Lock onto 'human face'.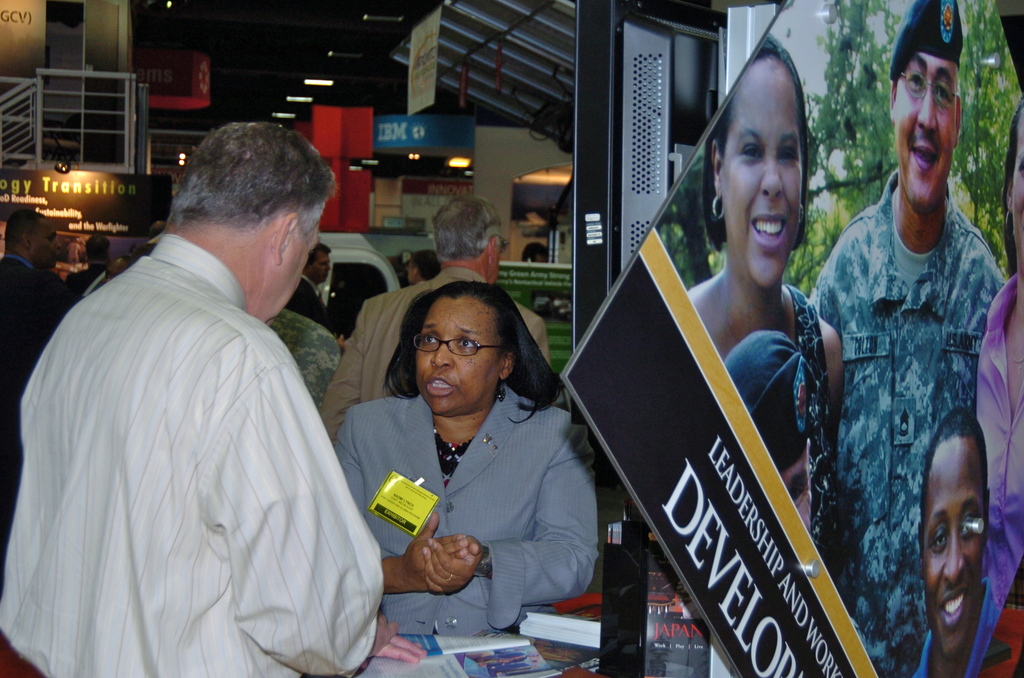
Locked: l=920, t=433, r=988, b=657.
